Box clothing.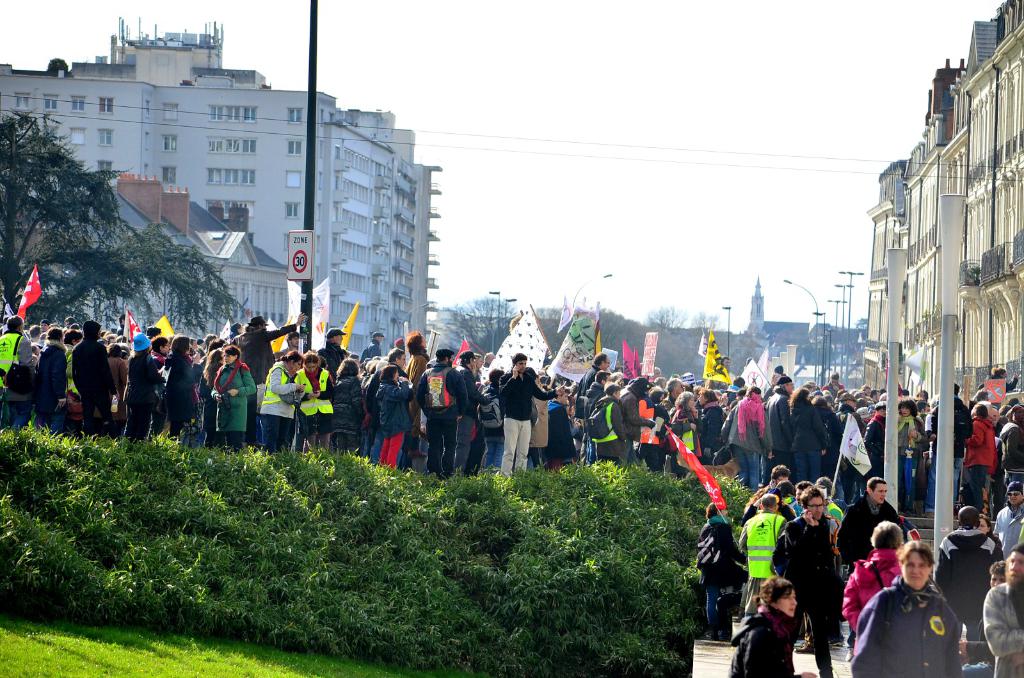
bbox=(492, 366, 562, 485).
